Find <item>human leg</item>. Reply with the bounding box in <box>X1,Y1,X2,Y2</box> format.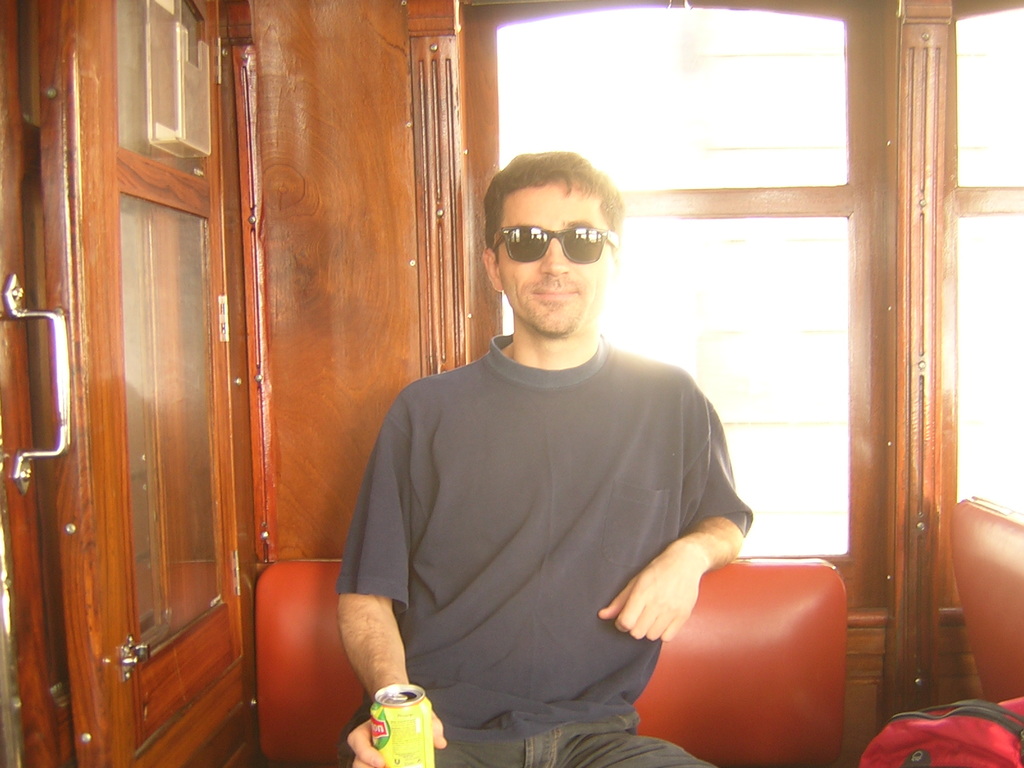
<box>345,722,516,767</box>.
